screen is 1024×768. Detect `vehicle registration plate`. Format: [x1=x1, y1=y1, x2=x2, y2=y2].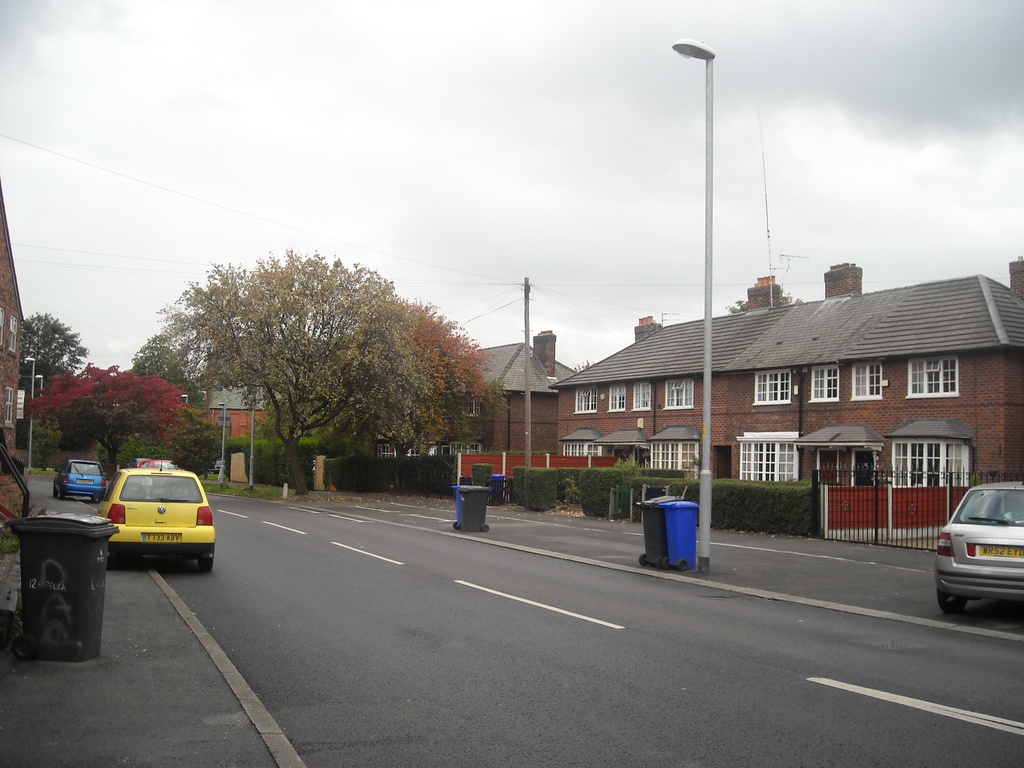
[x1=979, y1=546, x2=1023, y2=557].
